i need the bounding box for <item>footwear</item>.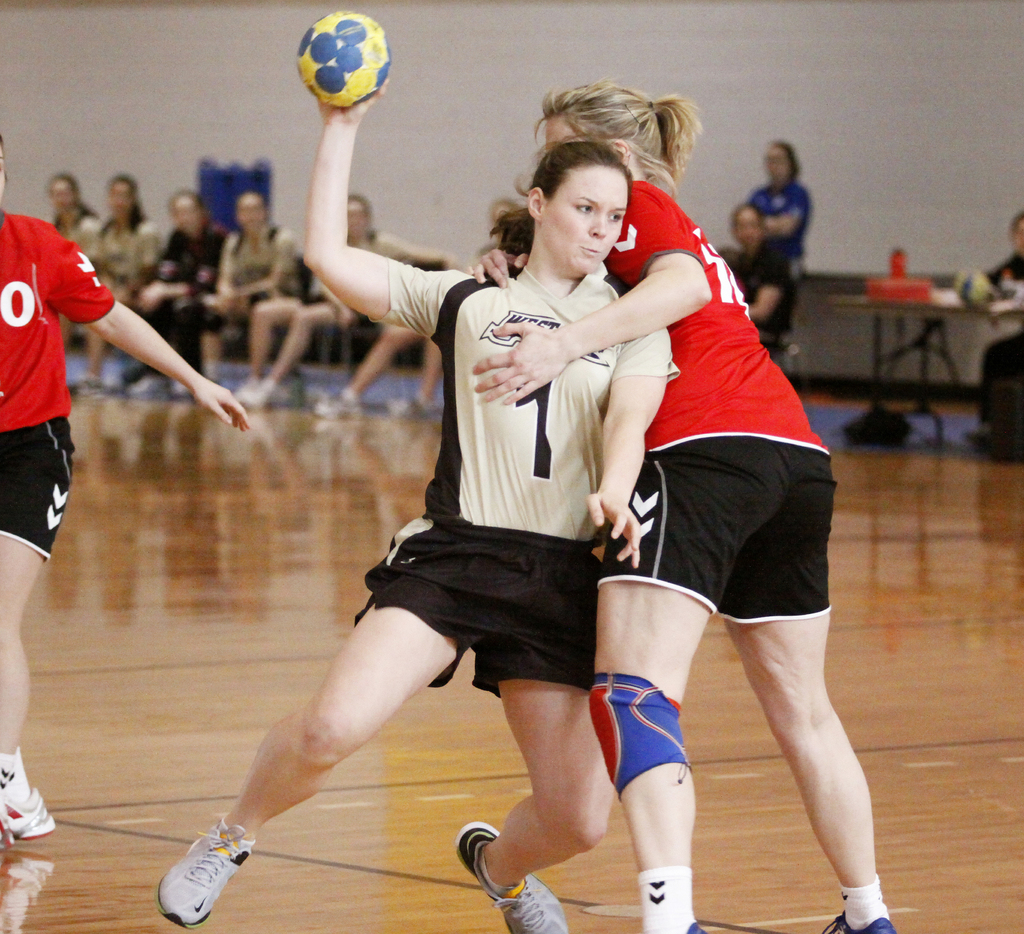
Here it is: [307,388,376,418].
